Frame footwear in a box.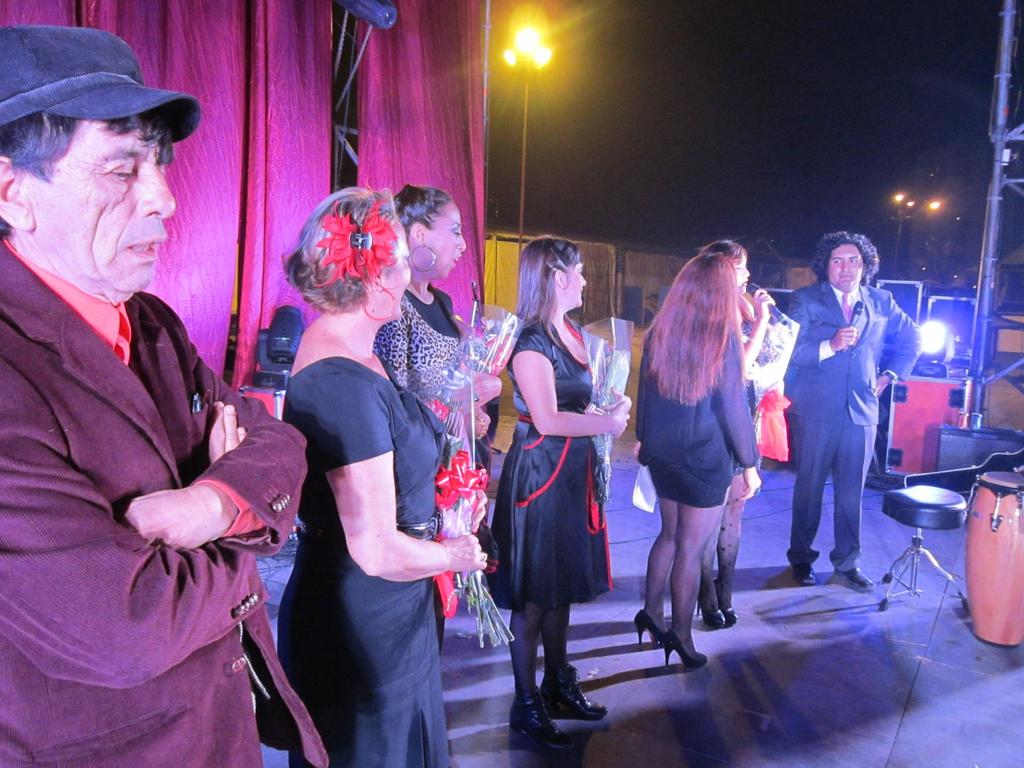
<region>788, 562, 814, 587</region>.
